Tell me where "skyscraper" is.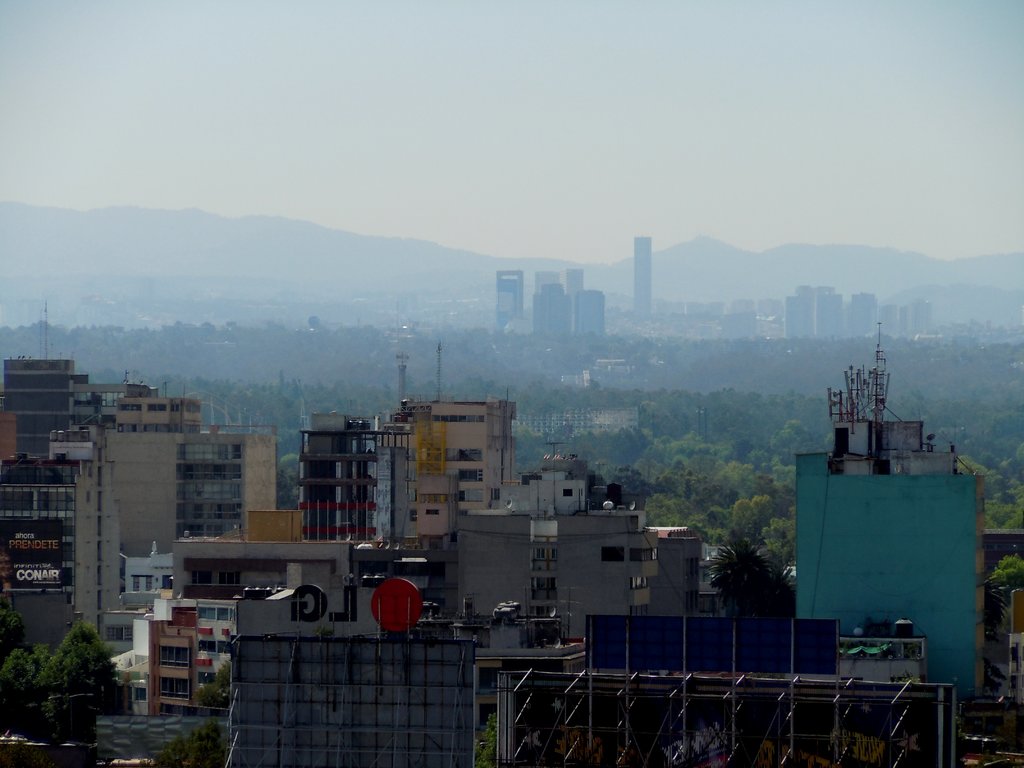
"skyscraper" is at bbox=(99, 420, 273, 540).
